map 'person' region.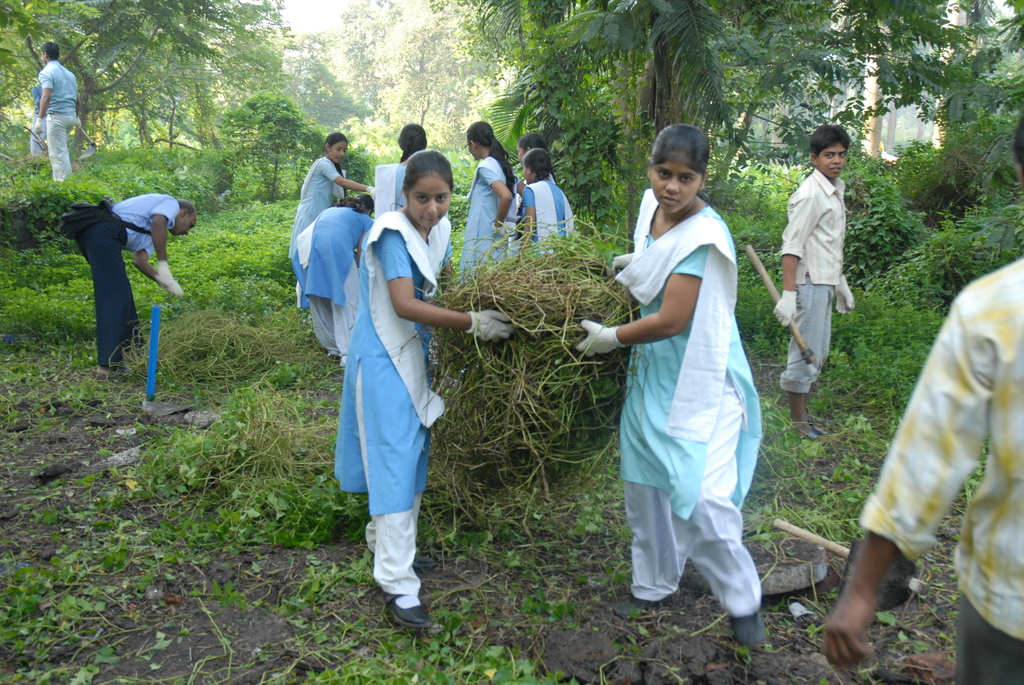
Mapped to bbox(819, 109, 1023, 684).
